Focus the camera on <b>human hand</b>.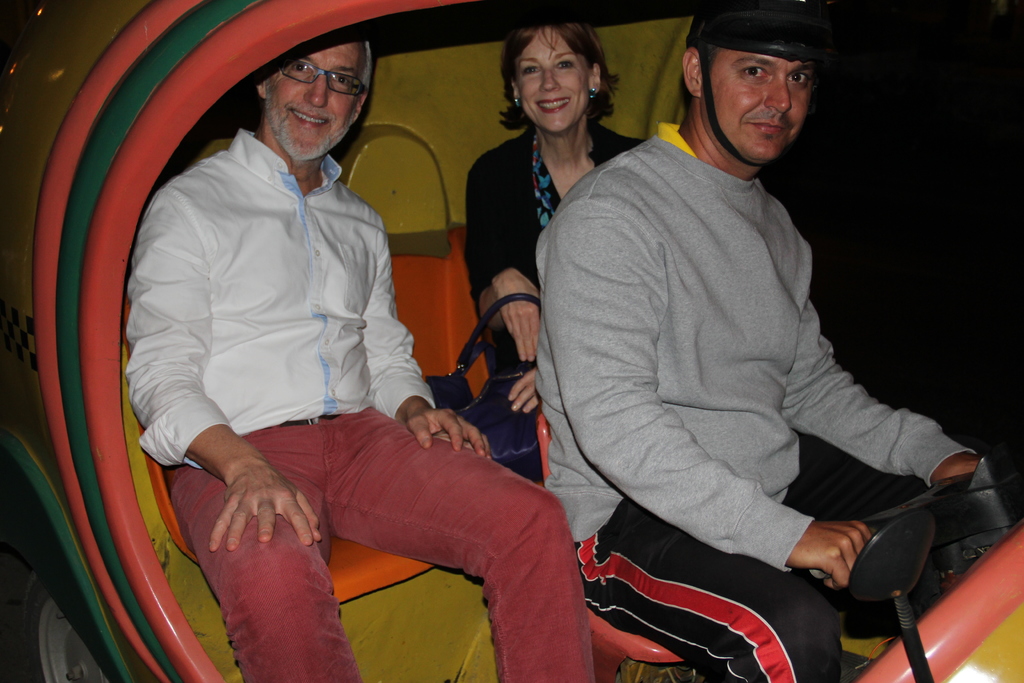
Focus region: <region>808, 512, 886, 605</region>.
